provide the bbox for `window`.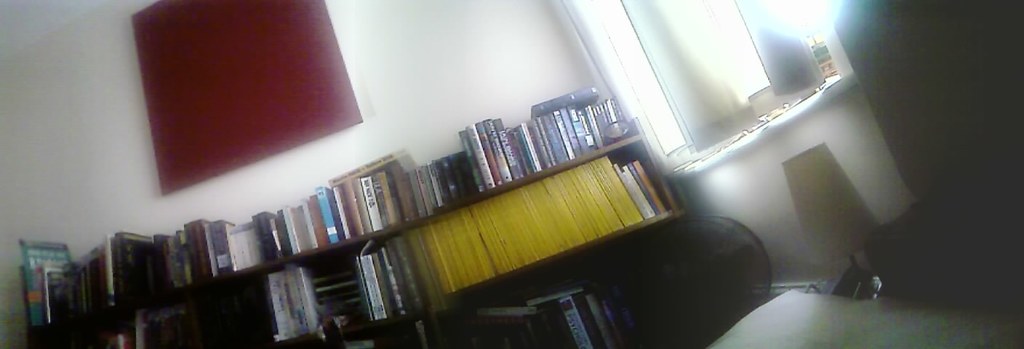
bbox=(565, 0, 687, 148).
